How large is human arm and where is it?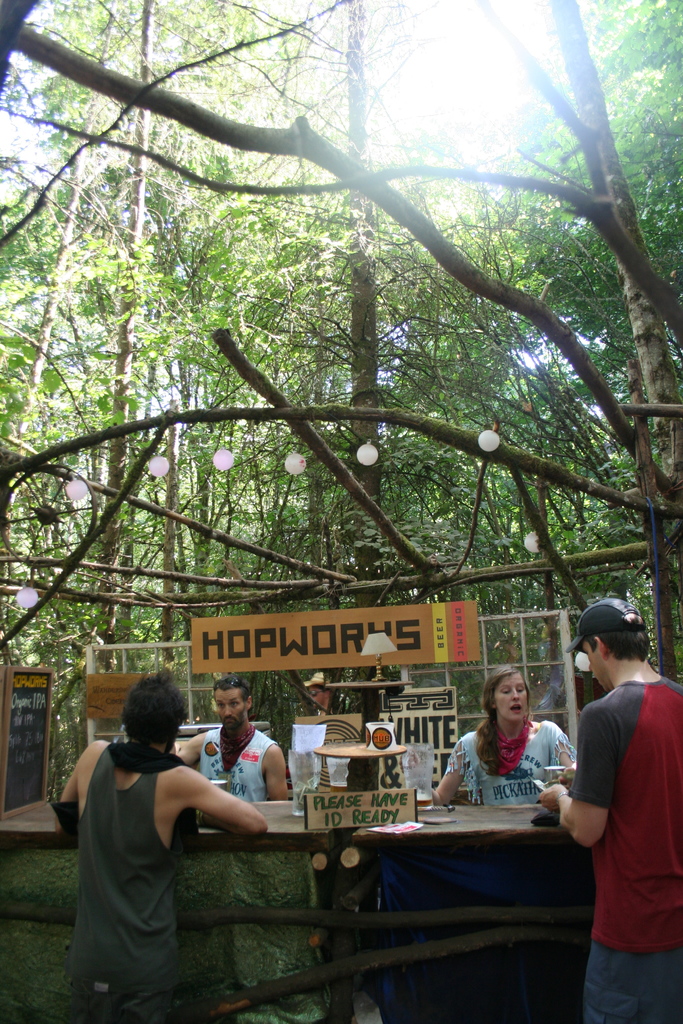
Bounding box: [x1=174, y1=729, x2=206, y2=762].
